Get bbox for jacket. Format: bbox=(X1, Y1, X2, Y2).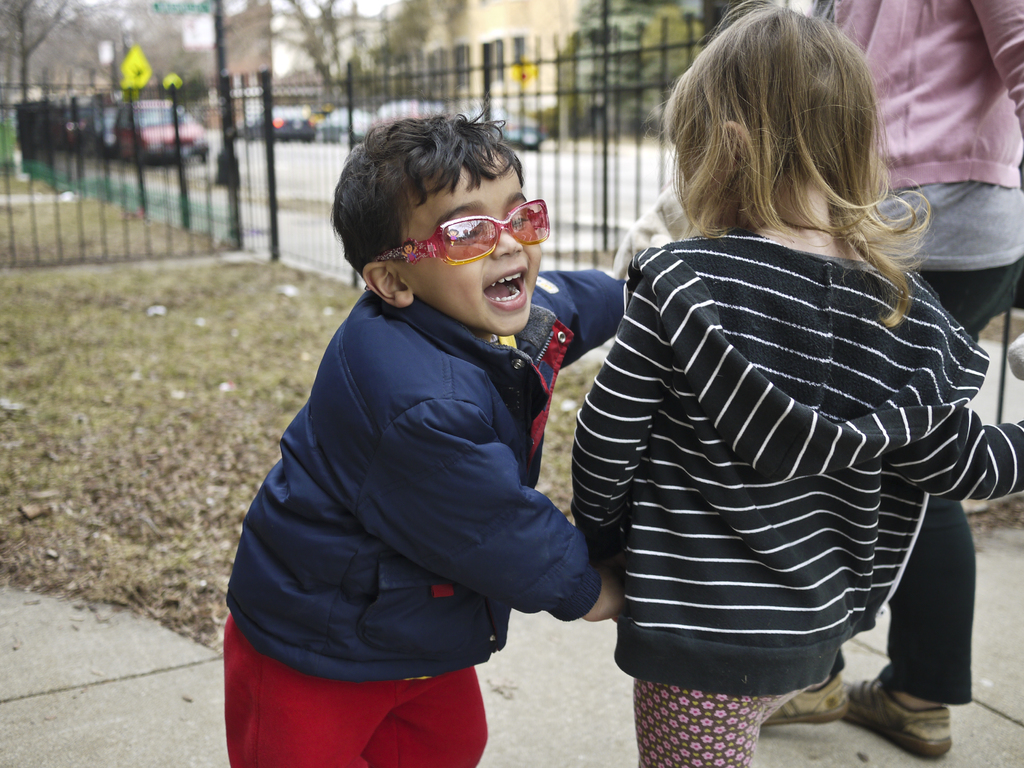
bbox=(543, 197, 1023, 736).
